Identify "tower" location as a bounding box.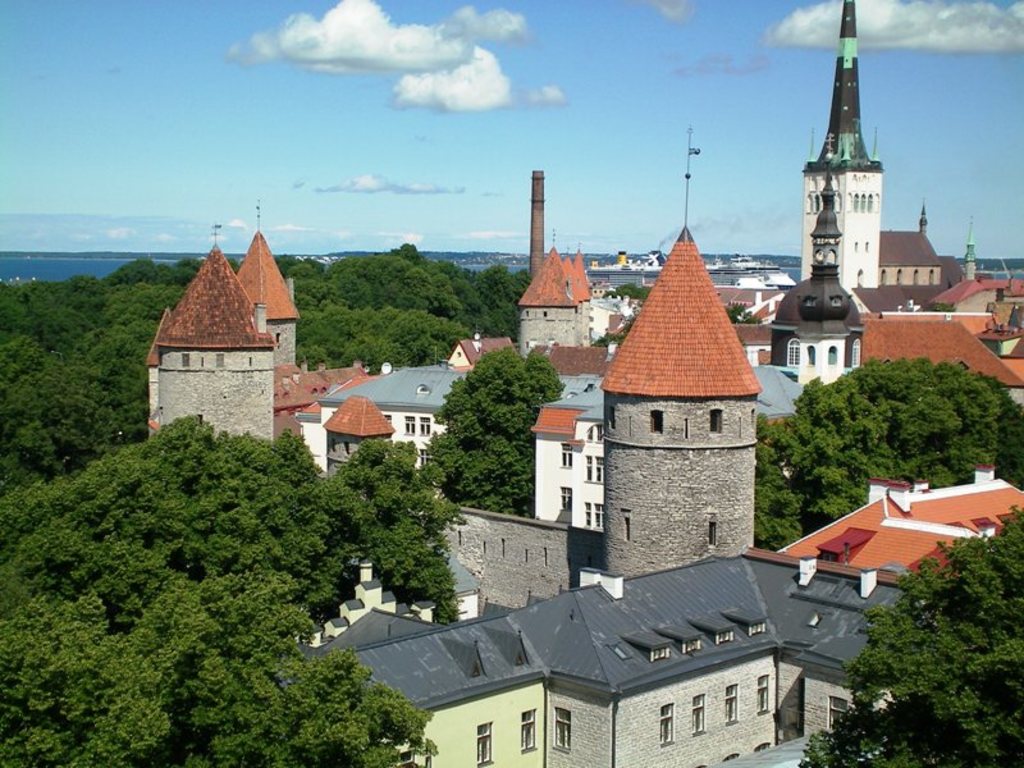
242/232/296/378.
